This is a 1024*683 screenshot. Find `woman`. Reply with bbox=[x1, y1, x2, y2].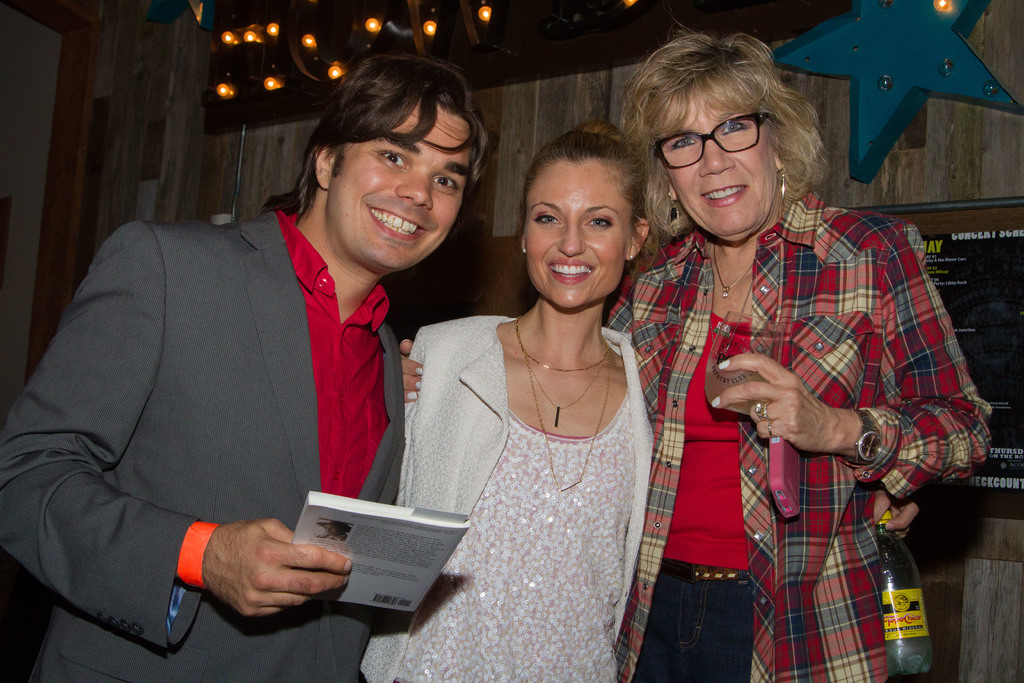
bbox=[355, 120, 653, 682].
